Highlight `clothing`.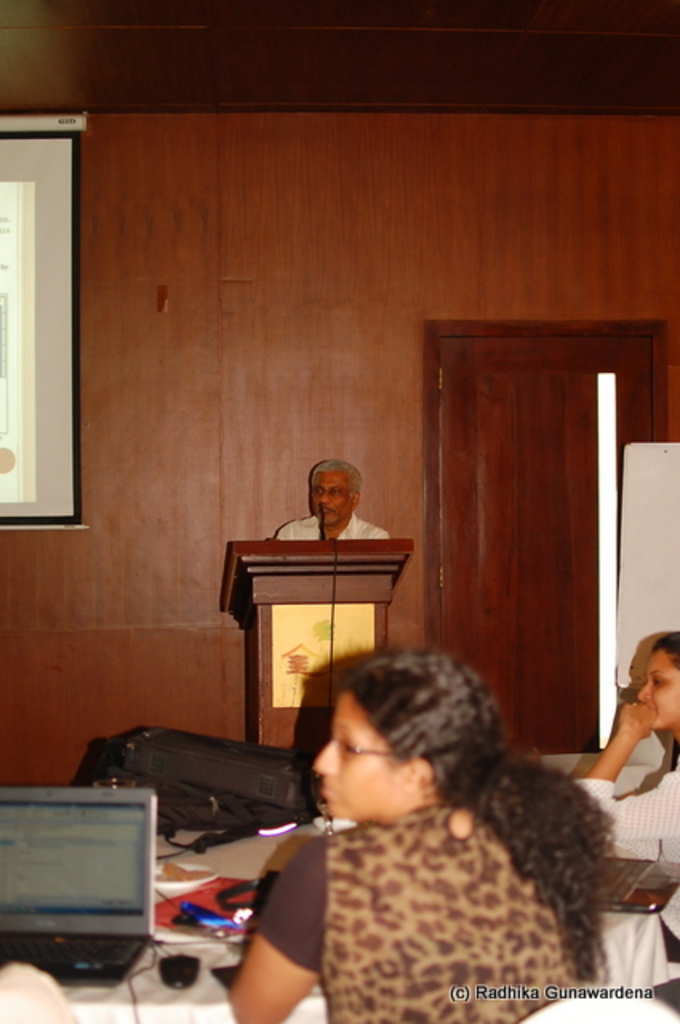
Highlighted region: {"left": 571, "top": 765, "right": 678, "bottom": 971}.
